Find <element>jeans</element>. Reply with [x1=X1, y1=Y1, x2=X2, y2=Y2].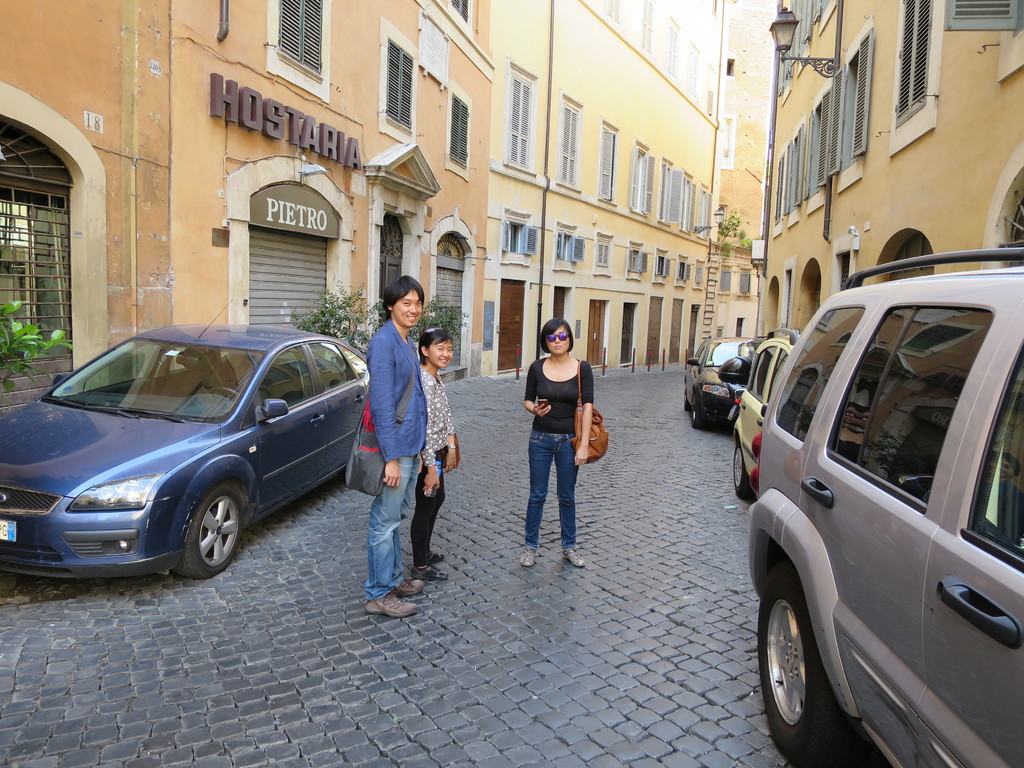
[x1=366, y1=452, x2=419, y2=596].
